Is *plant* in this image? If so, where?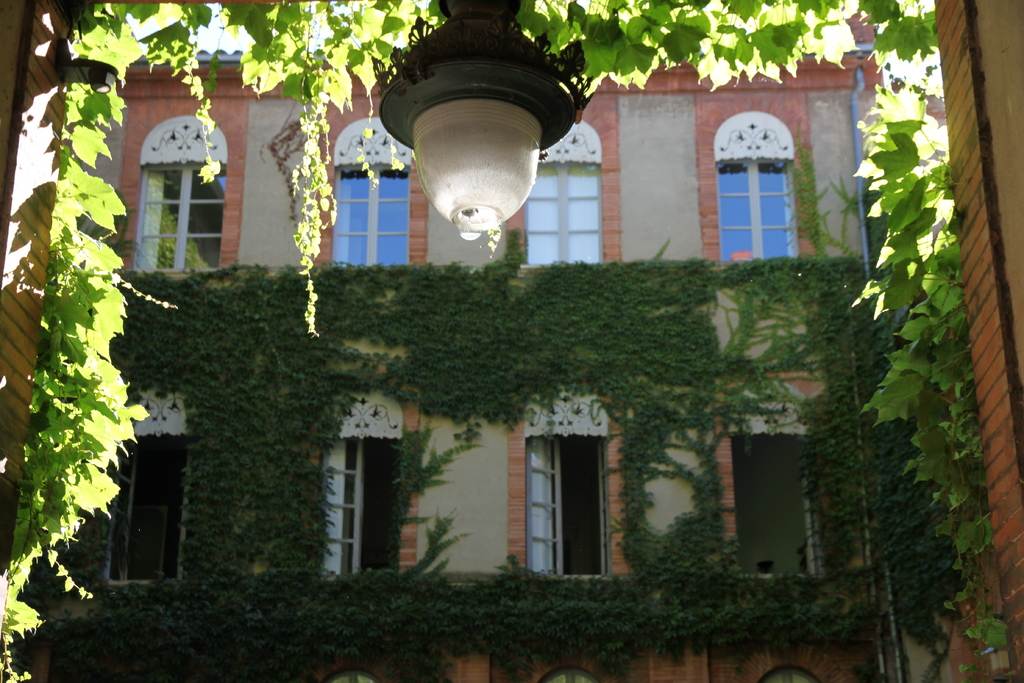
Yes, at region(7, 0, 1017, 667).
